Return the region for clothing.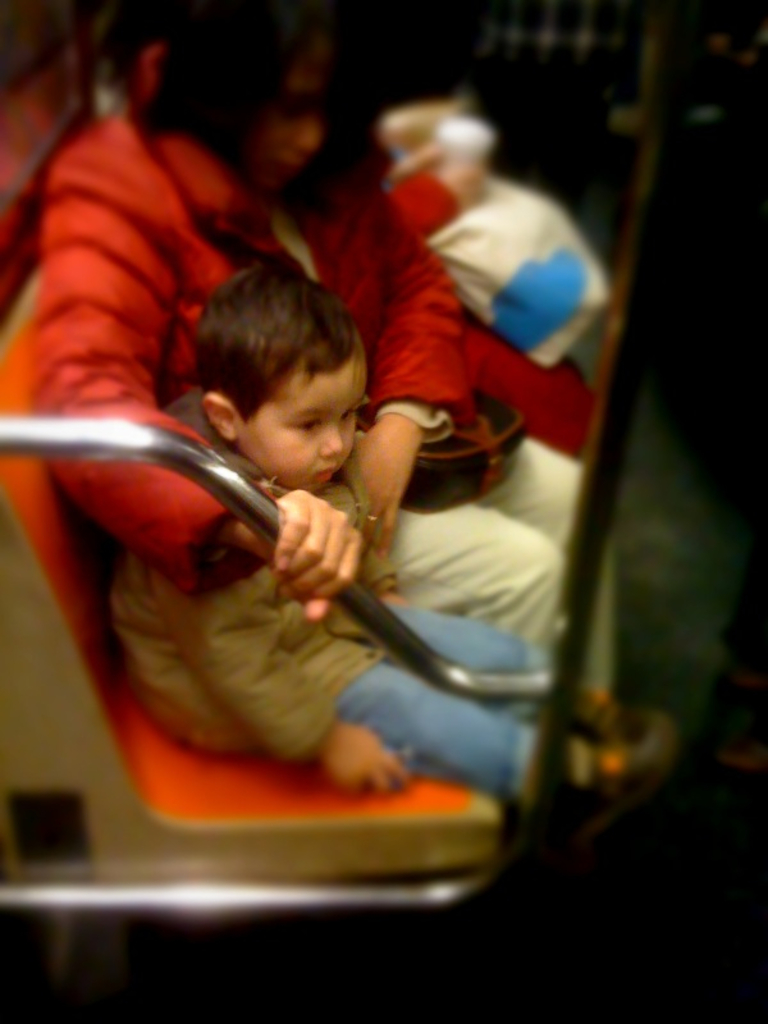
BBox(24, 96, 607, 710).
